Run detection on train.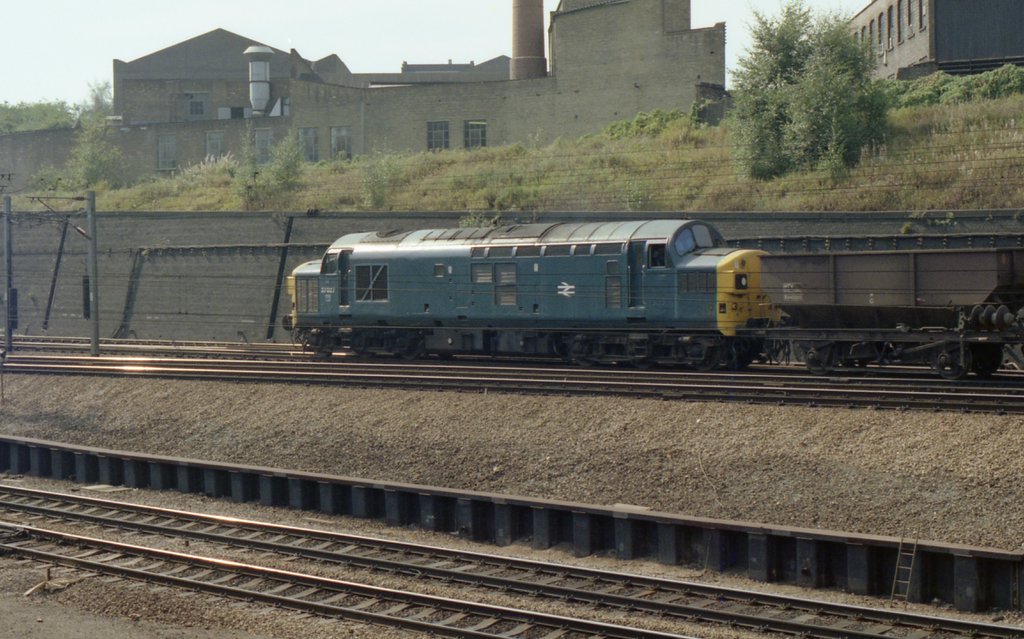
Result: [282, 220, 1023, 377].
